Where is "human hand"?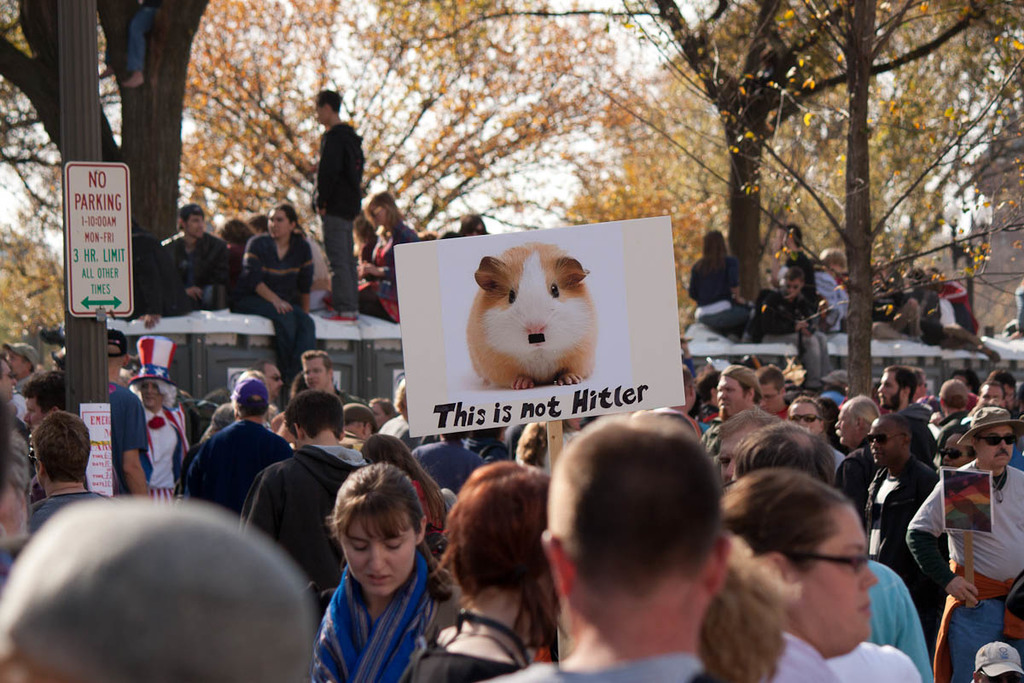
(186,289,201,301).
